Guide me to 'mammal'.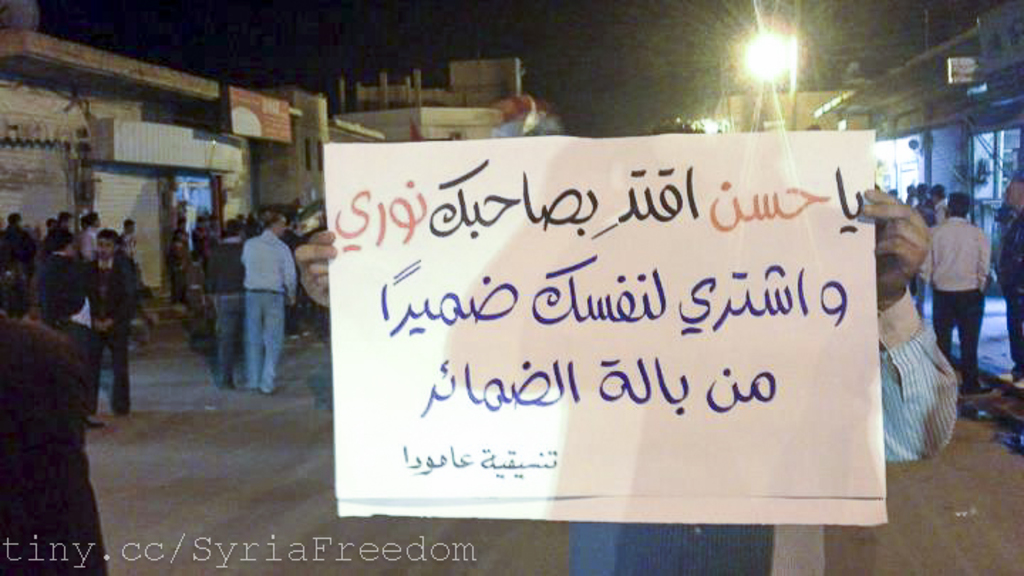
Guidance: x1=246, y1=218, x2=263, y2=239.
